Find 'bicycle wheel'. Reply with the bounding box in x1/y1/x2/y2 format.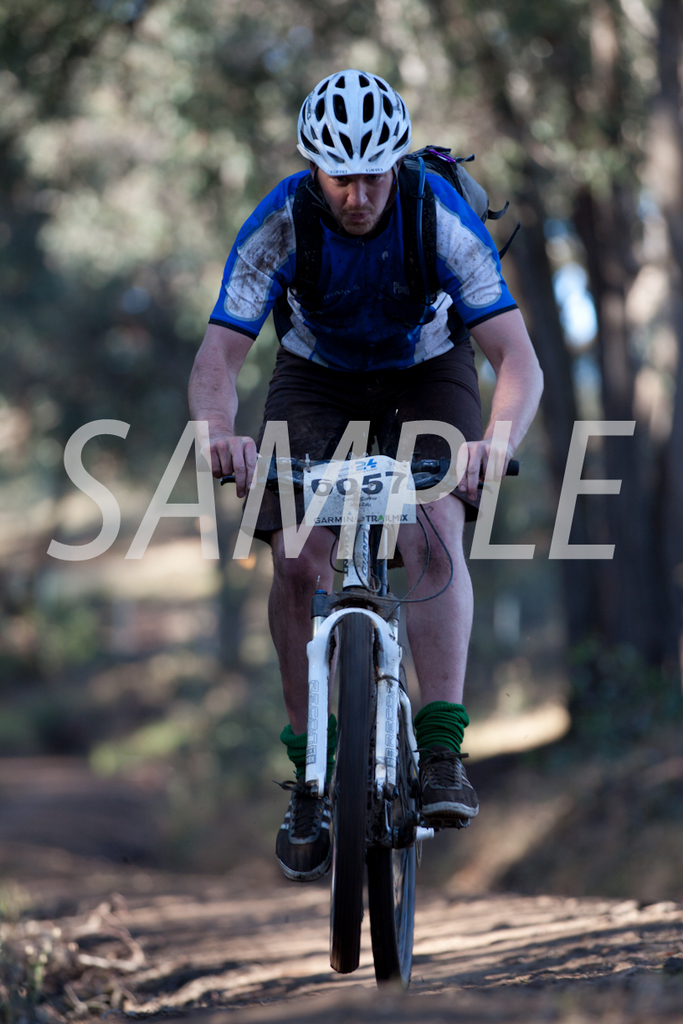
329/614/361/975.
